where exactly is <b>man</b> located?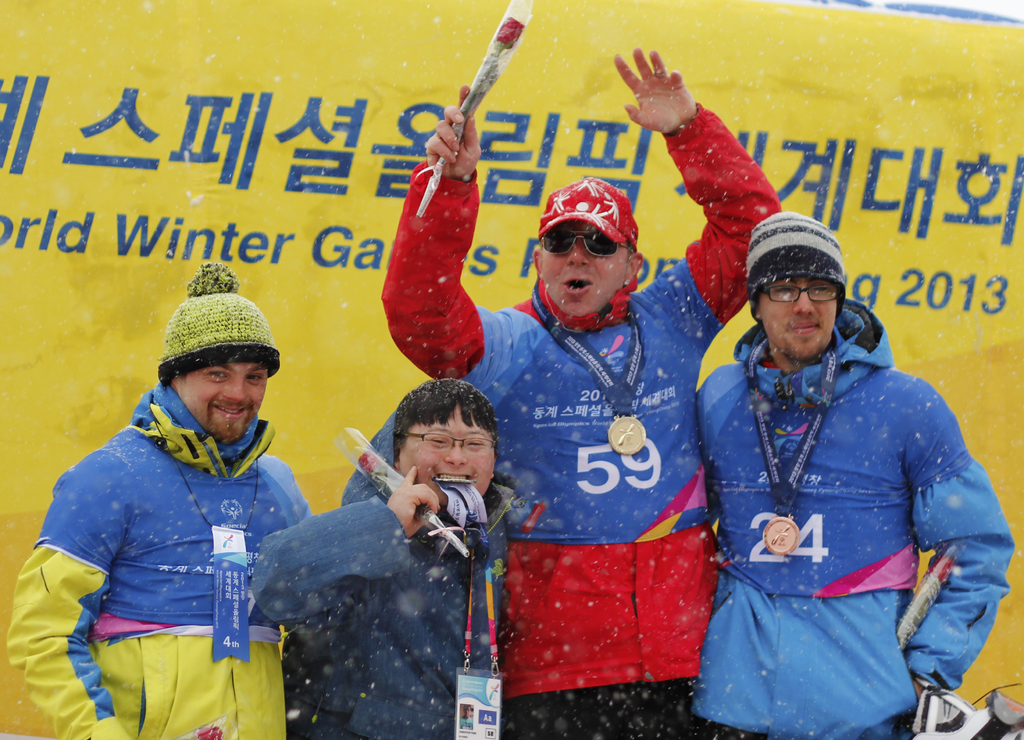
Its bounding box is locate(381, 44, 781, 739).
